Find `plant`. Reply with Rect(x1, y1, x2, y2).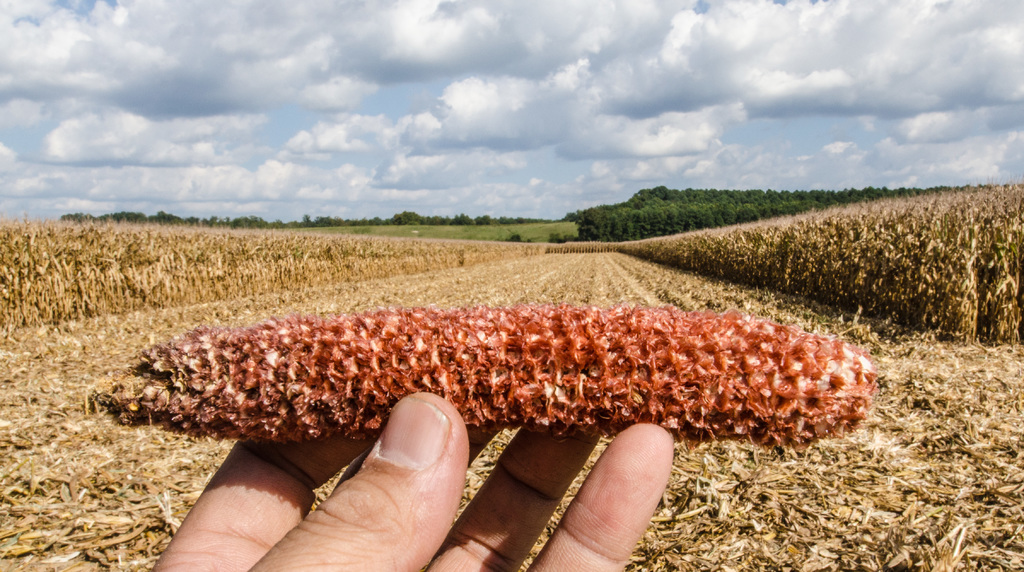
Rect(928, 222, 977, 352).
